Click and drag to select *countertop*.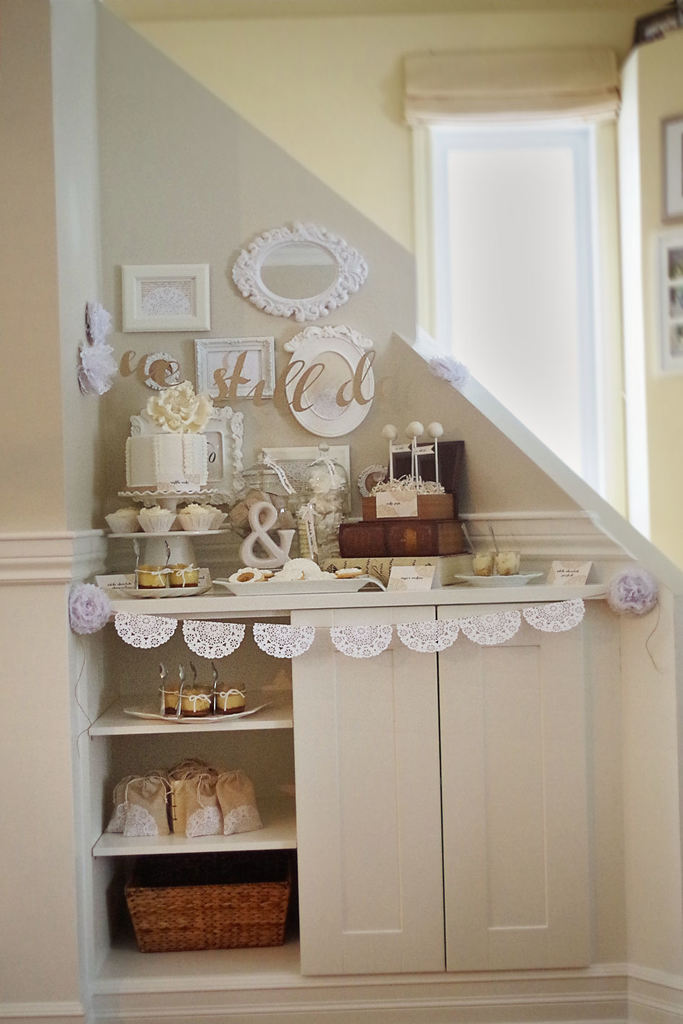
Selection: Rect(90, 568, 614, 606).
